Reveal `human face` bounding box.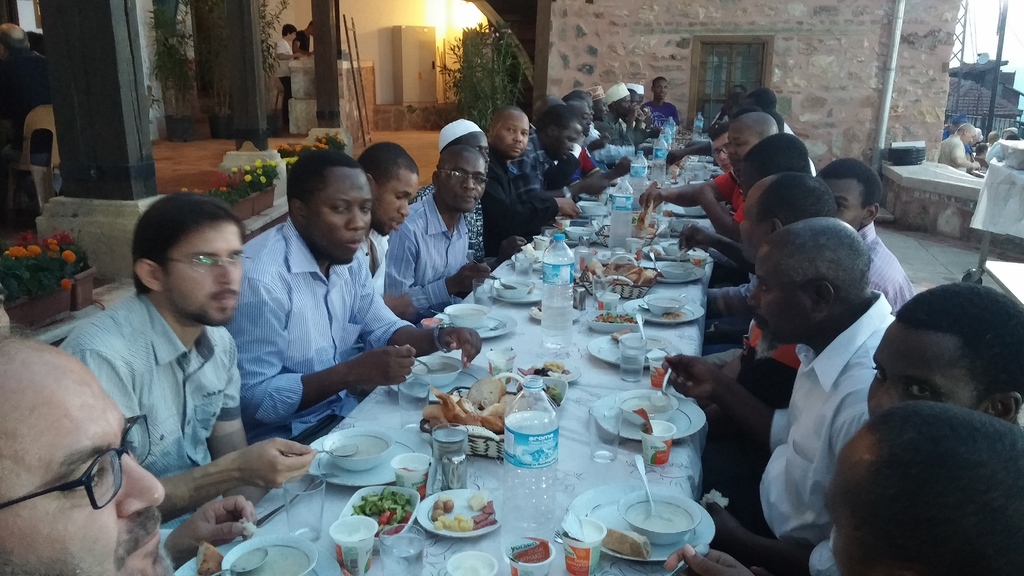
Revealed: pyautogui.locateOnScreen(379, 178, 418, 237).
